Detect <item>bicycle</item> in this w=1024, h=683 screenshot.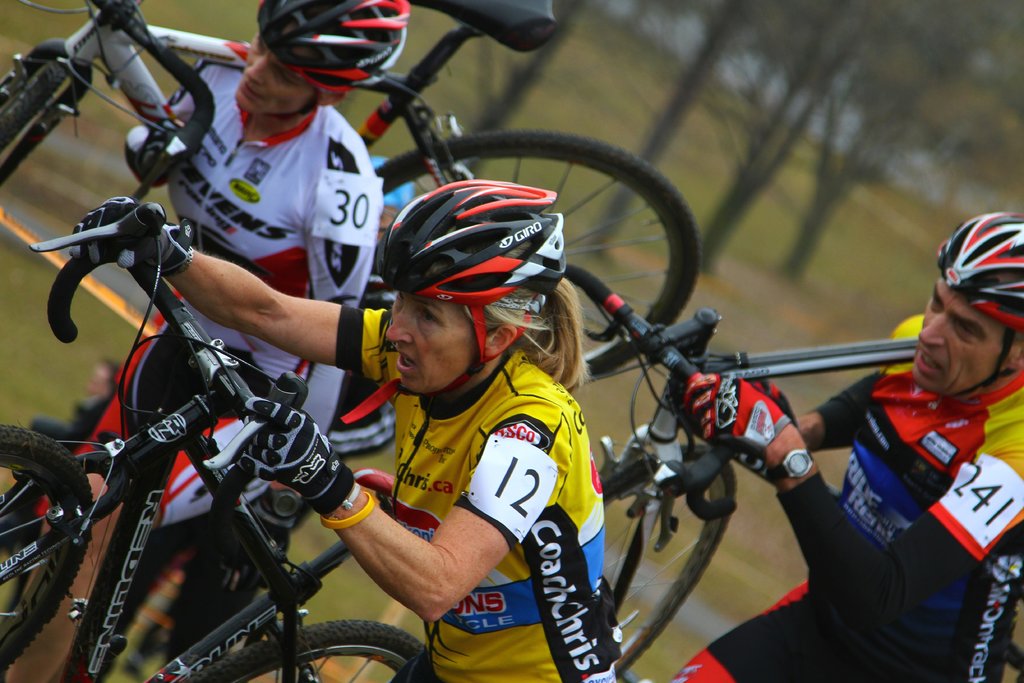
Detection: (x1=0, y1=0, x2=705, y2=393).
